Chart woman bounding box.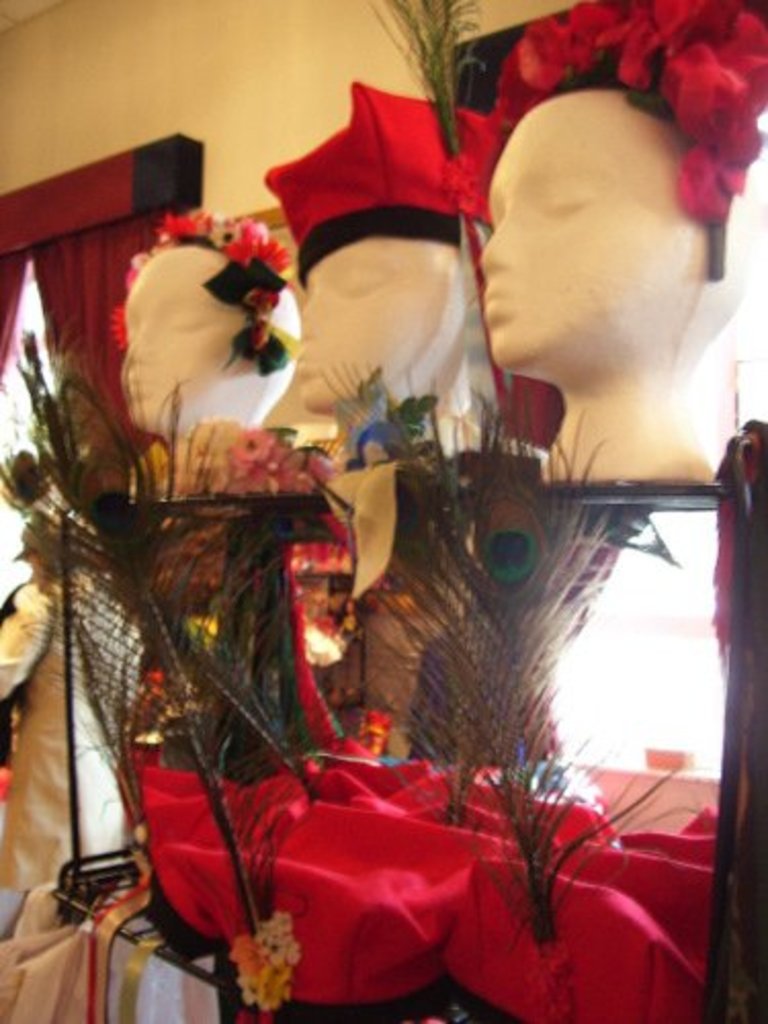
Charted: <bbox>446, 0, 766, 481</bbox>.
